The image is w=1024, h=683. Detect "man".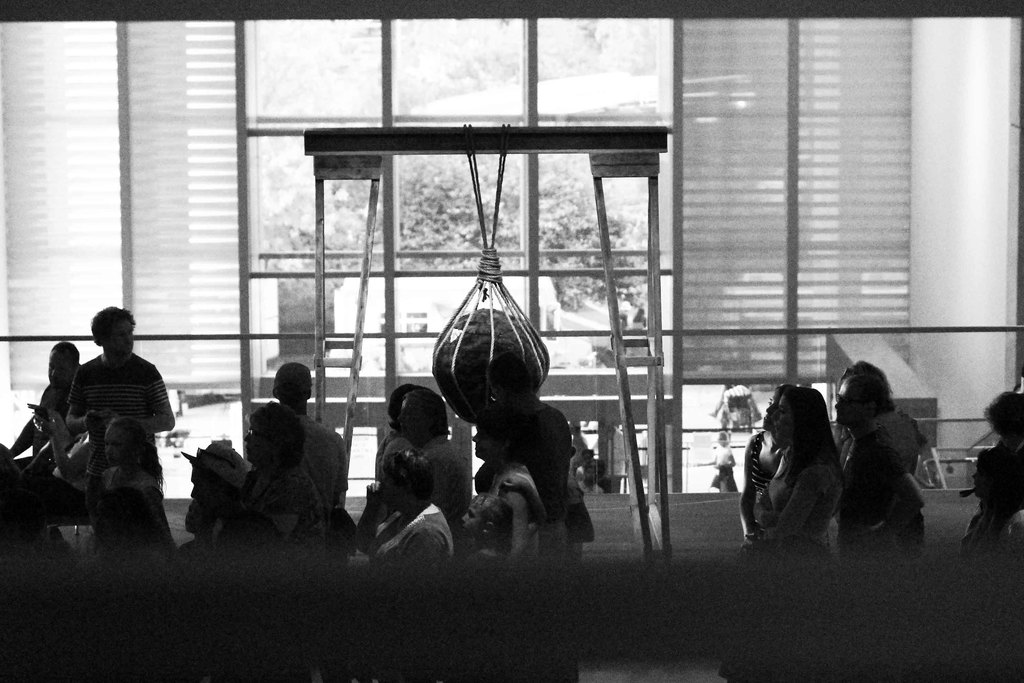
Detection: region(45, 306, 168, 550).
